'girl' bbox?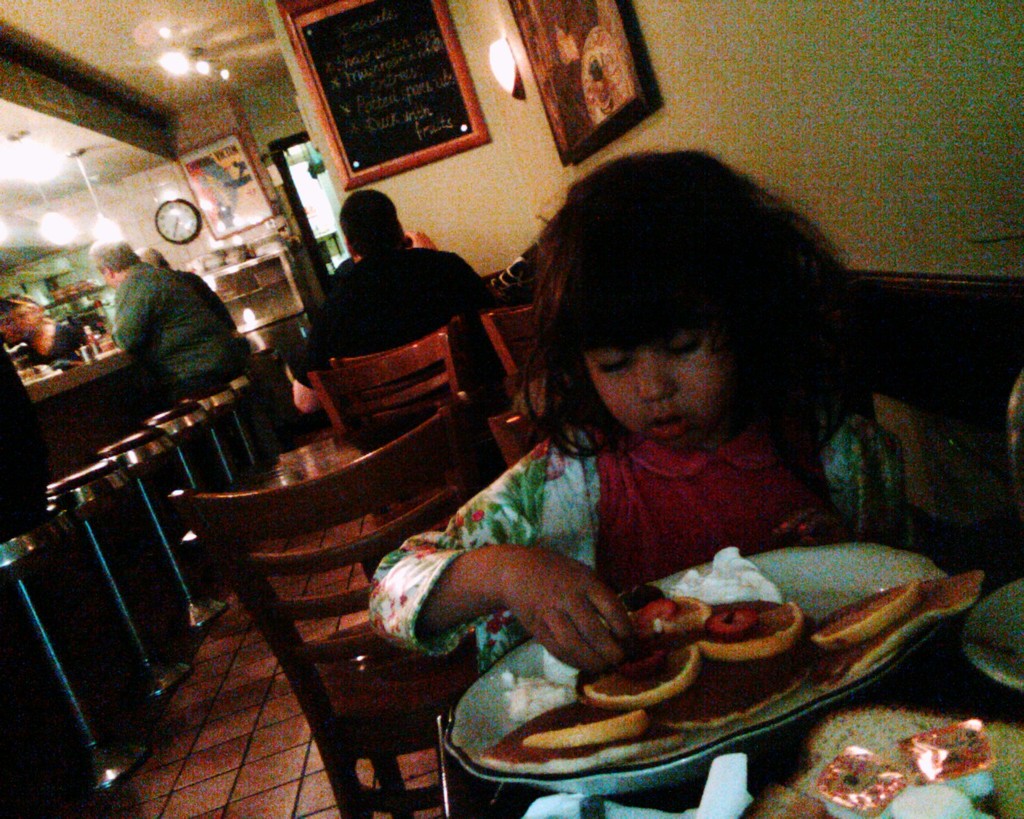
(left=368, top=148, right=923, bottom=680)
